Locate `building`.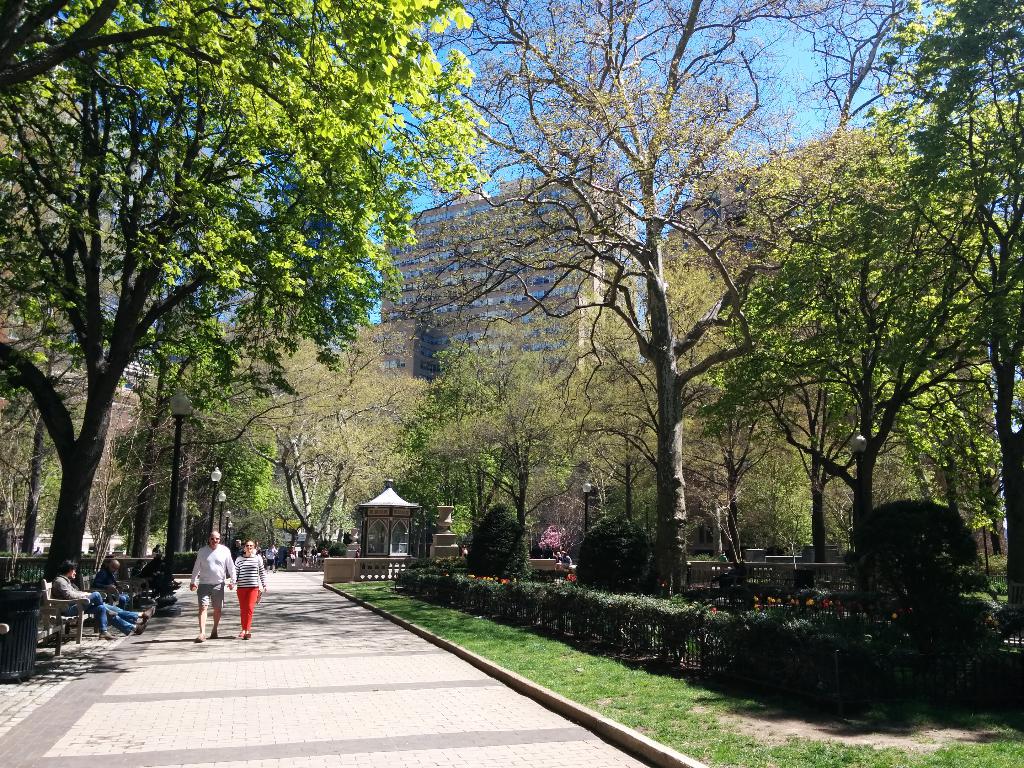
Bounding box: x1=349, y1=170, x2=638, y2=385.
